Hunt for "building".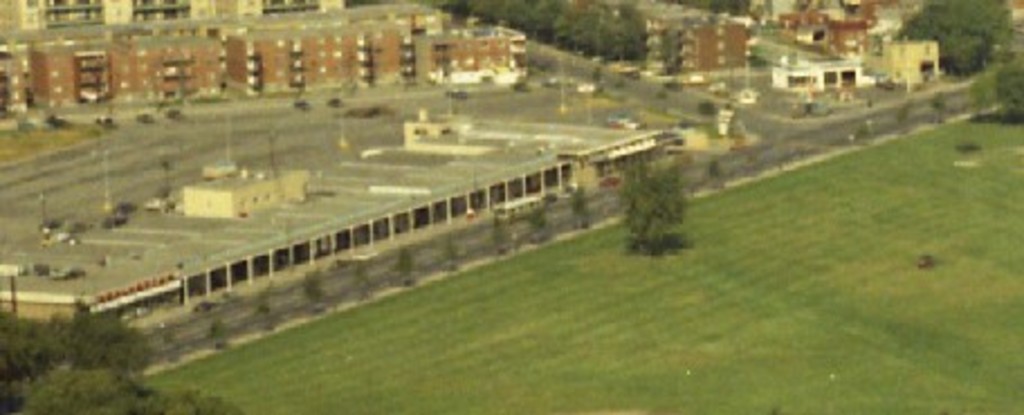
Hunted down at <box>523,0,945,108</box>.
